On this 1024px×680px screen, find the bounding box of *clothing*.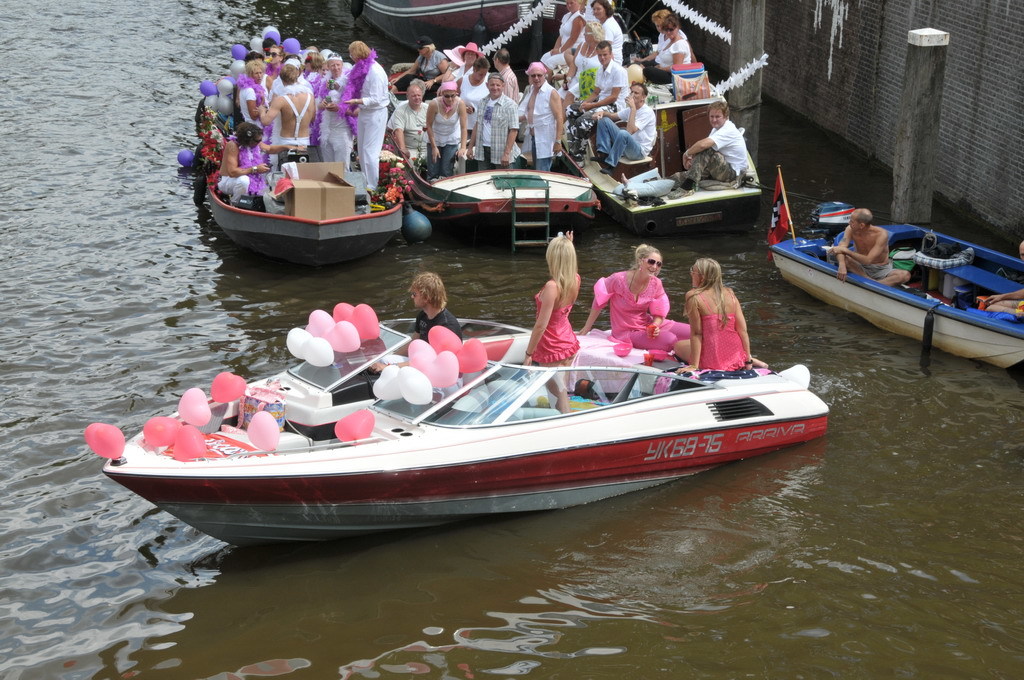
Bounding box: rect(262, 64, 283, 89).
